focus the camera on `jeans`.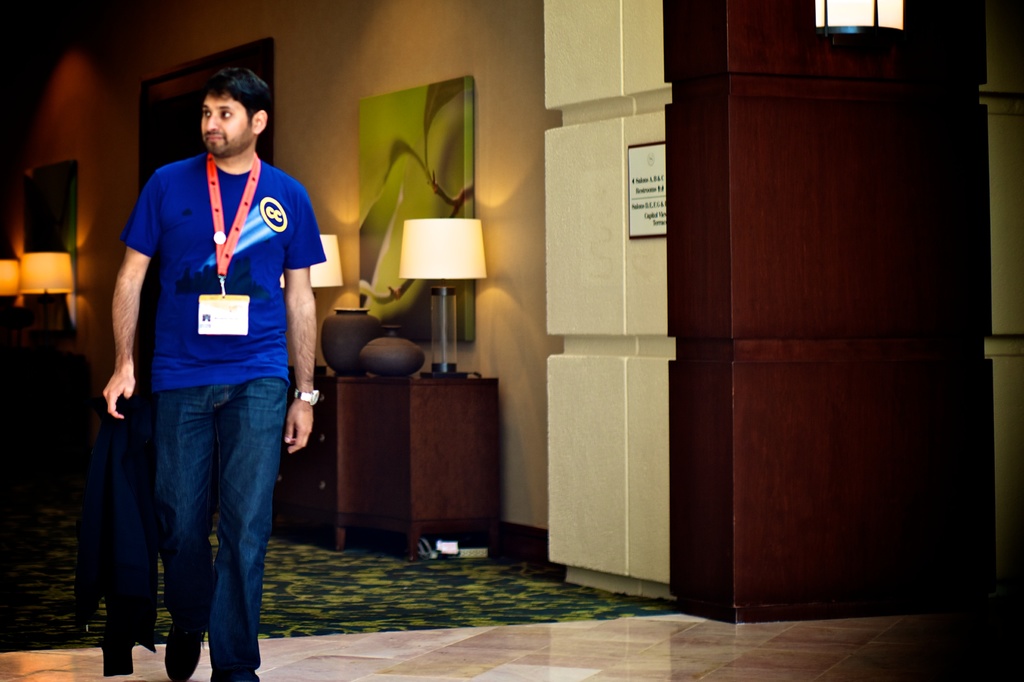
Focus region: left=140, top=390, right=281, bottom=665.
